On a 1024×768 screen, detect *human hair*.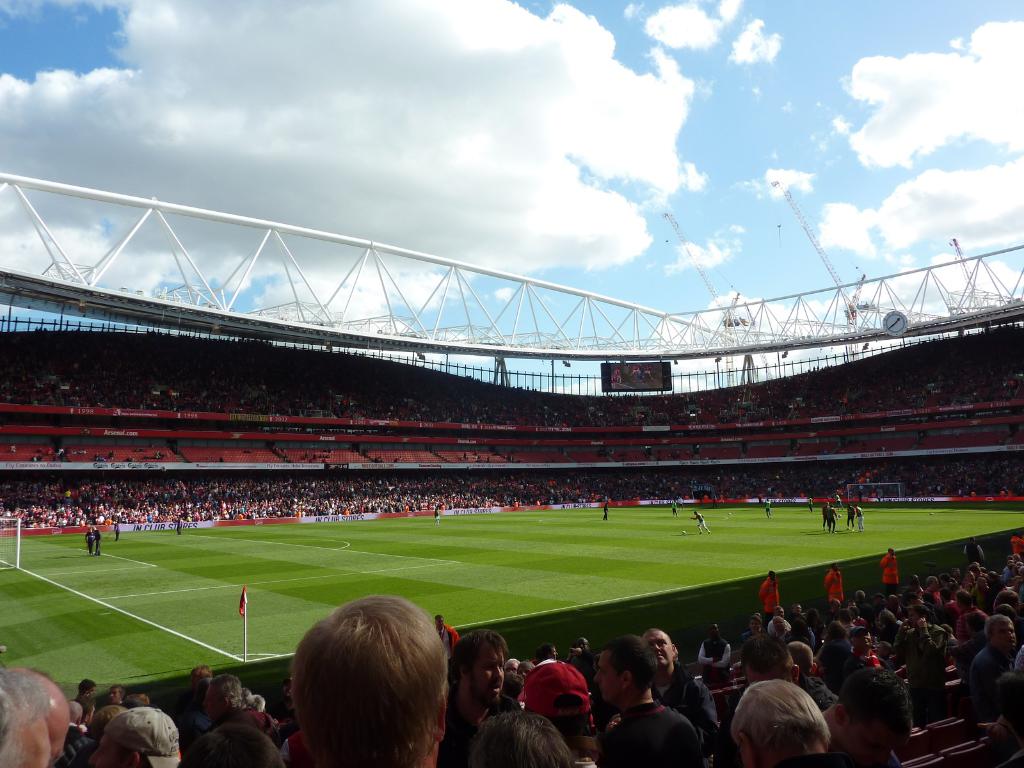
l=443, t=625, r=511, b=680.
